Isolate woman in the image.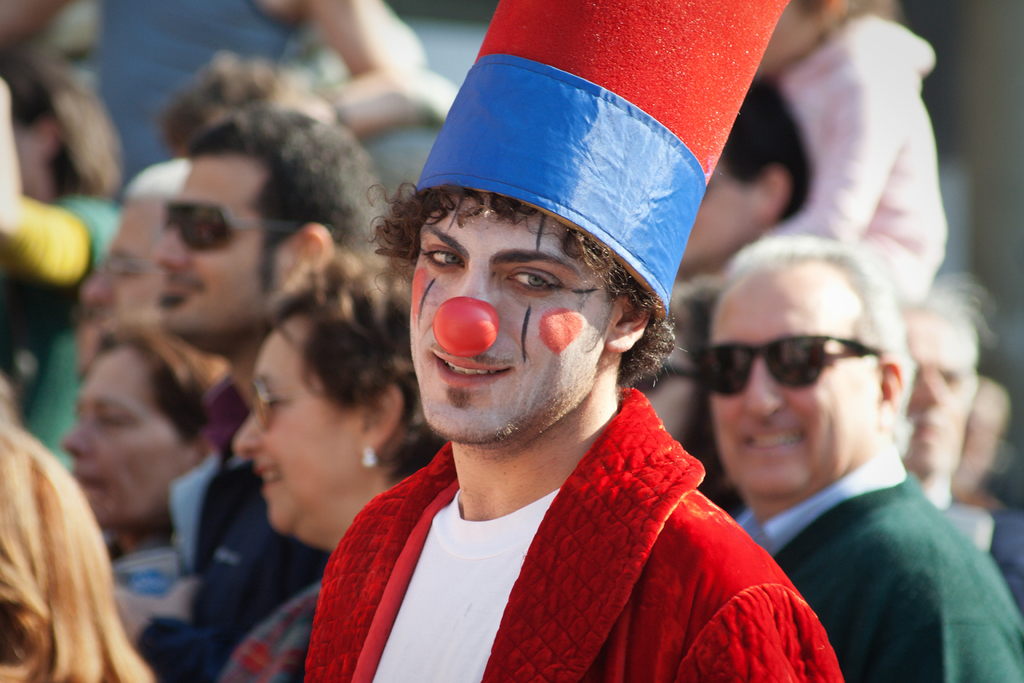
Isolated region: [left=63, top=320, right=229, bottom=641].
